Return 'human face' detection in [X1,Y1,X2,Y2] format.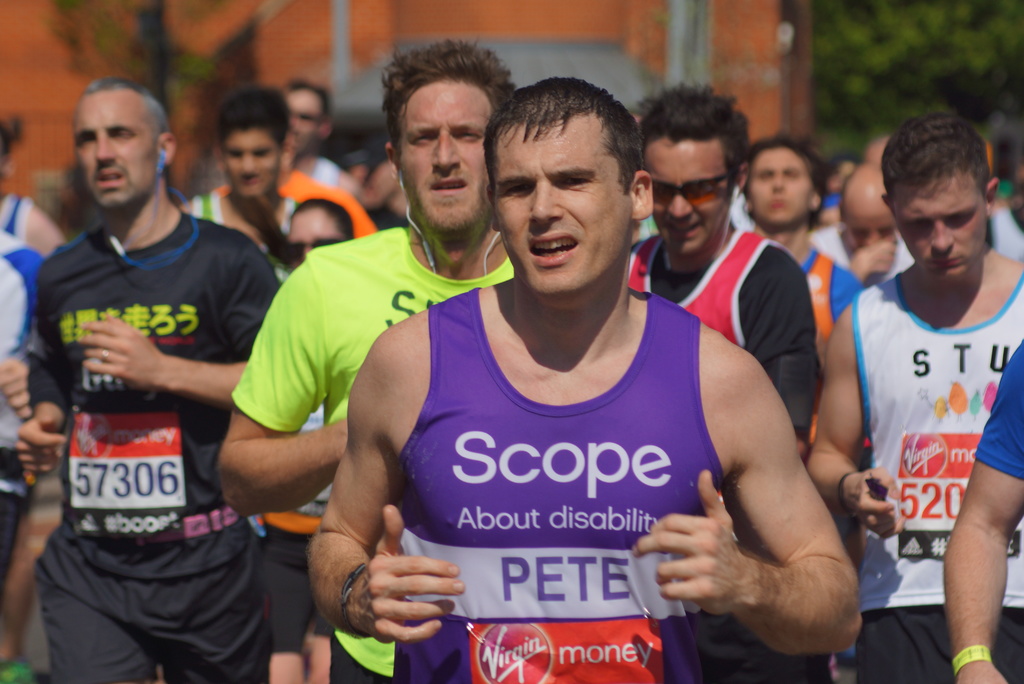
[72,91,156,210].
